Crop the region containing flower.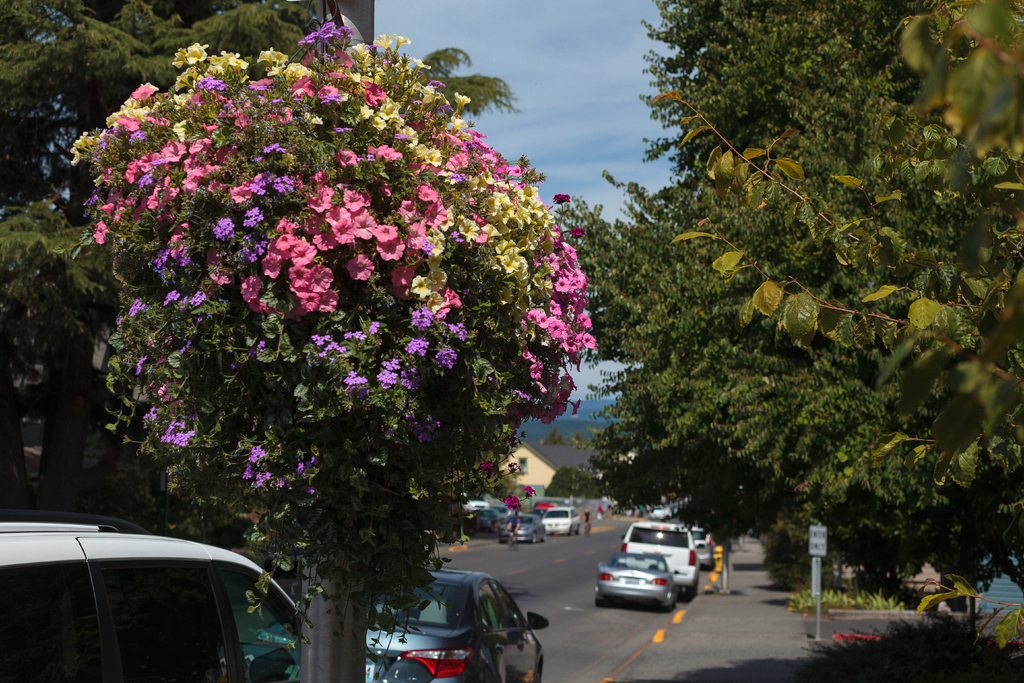
Crop region: box=[301, 188, 328, 212].
